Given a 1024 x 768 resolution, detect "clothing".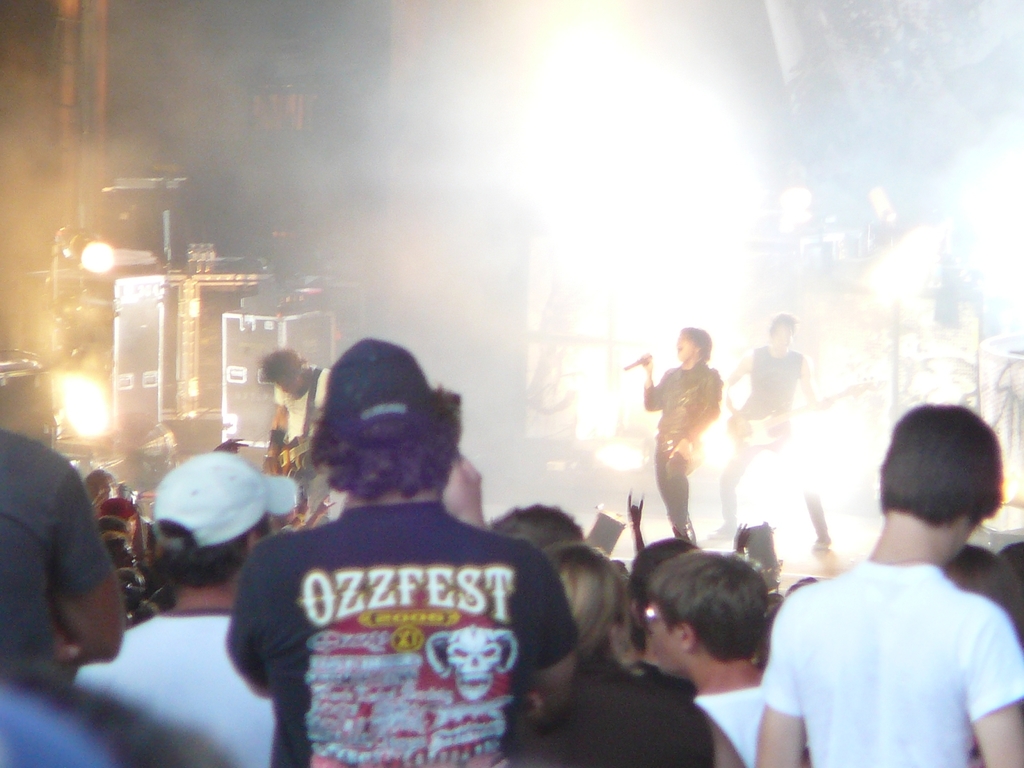
l=764, t=518, r=1002, b=763.
